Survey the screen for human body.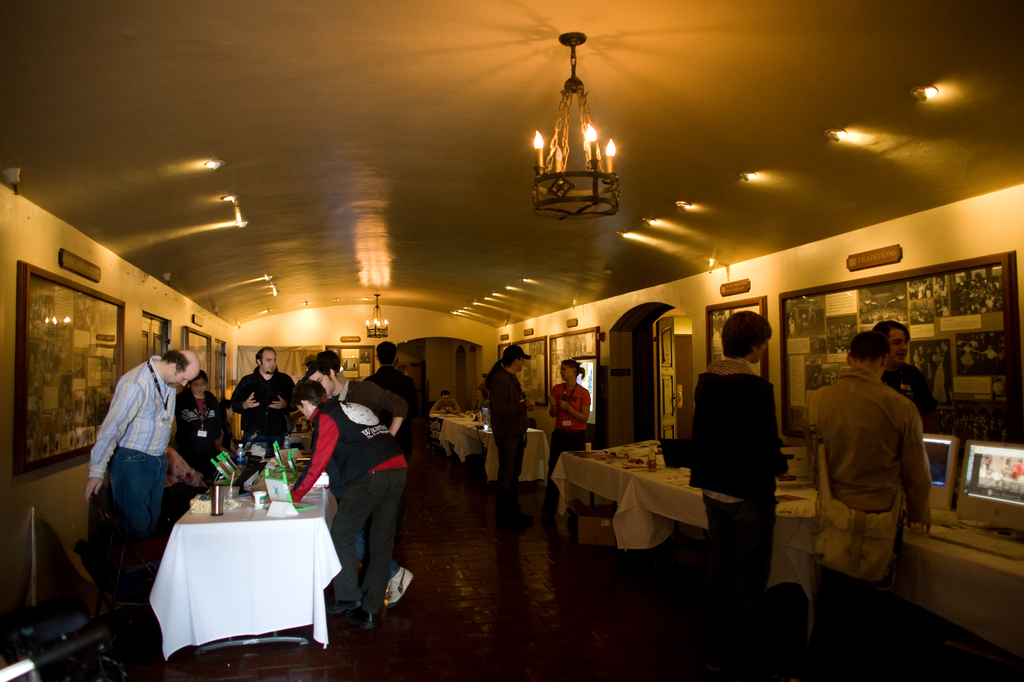
Survey found: locate(372, 343, 408, 395).
